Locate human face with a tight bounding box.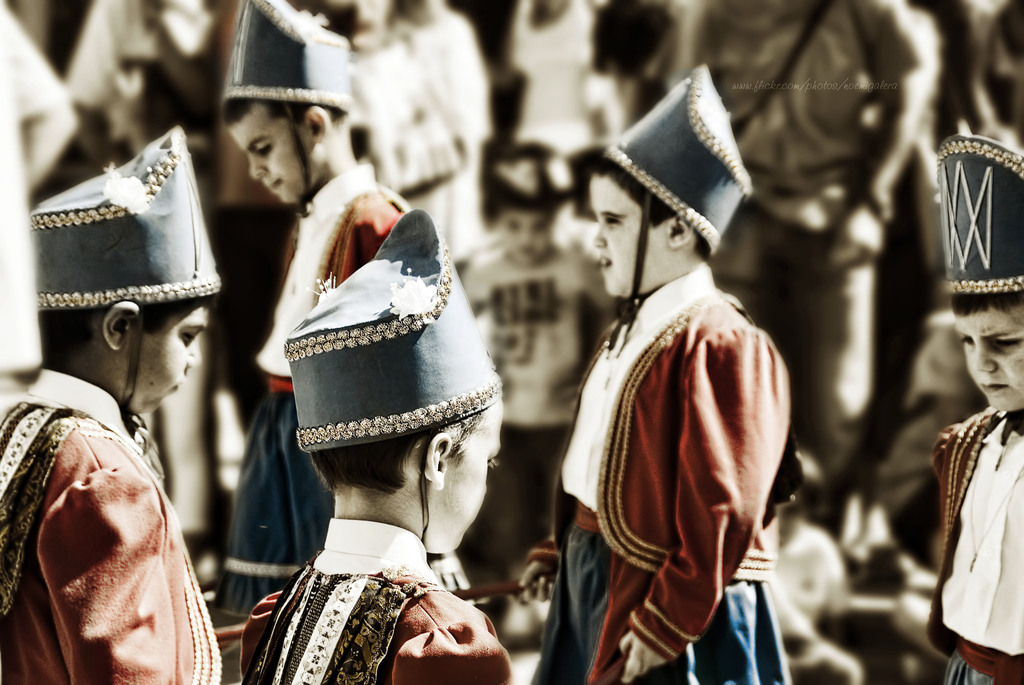
<region>124, 301, 202, 411</region>.
